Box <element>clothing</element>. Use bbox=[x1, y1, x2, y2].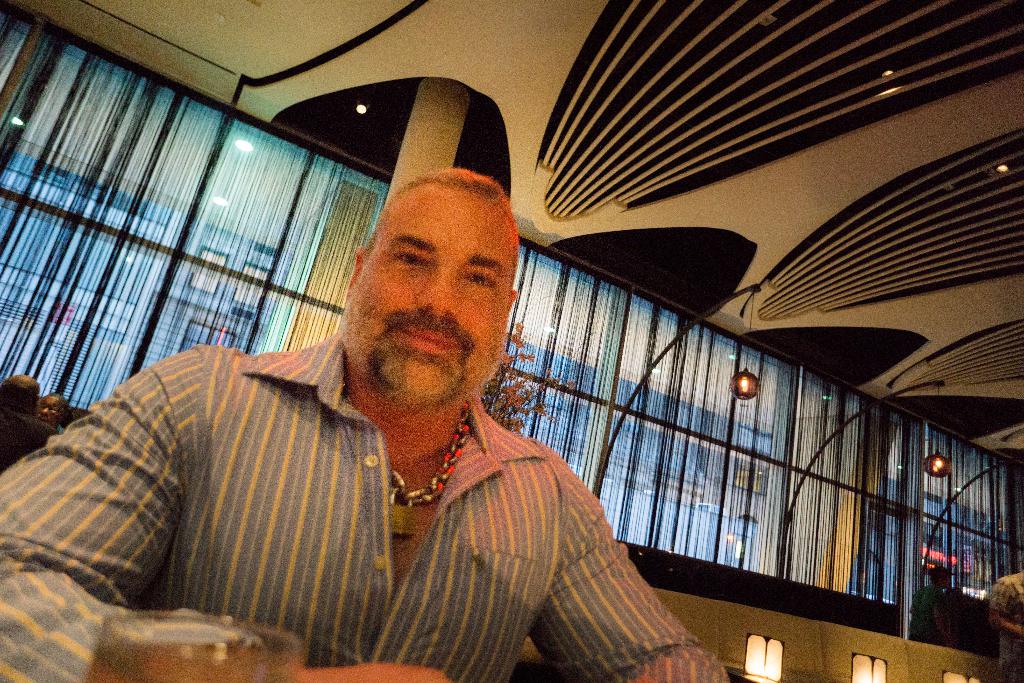
bbox=[909, 584, 943, 643].
